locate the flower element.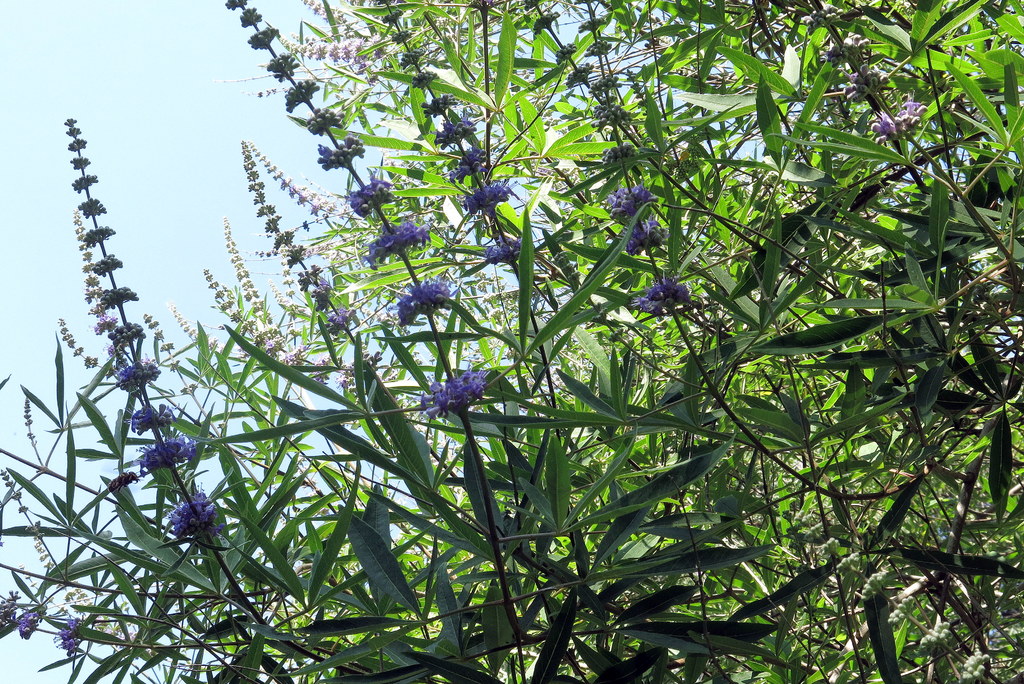
Element bbox: <bbox>130, 405, 170, 437</bbox>.
